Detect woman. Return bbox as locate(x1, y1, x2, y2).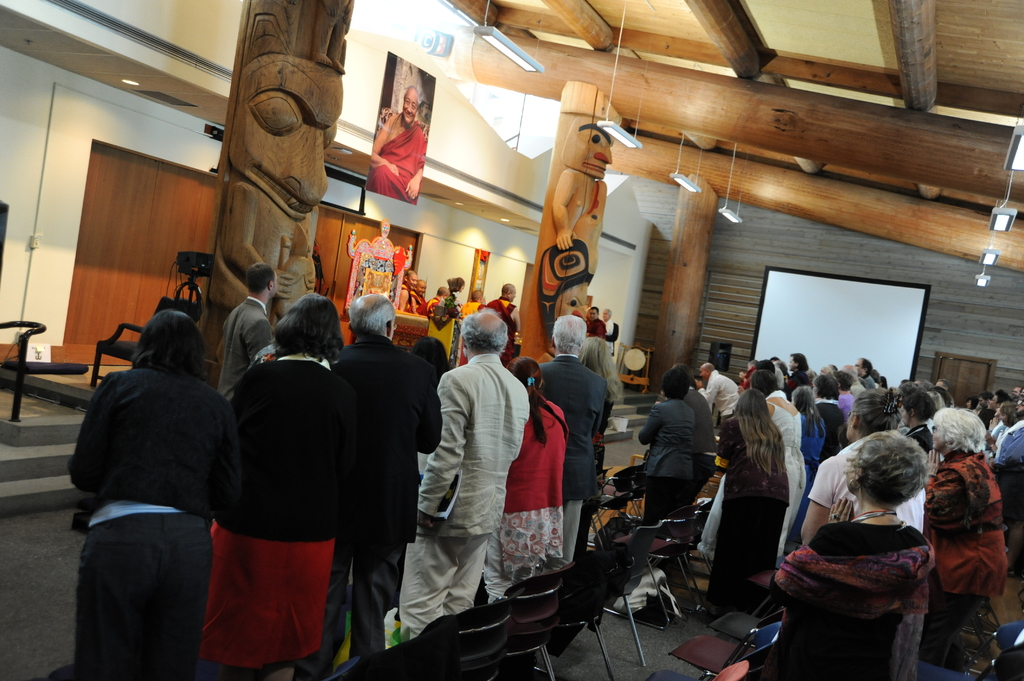
locate(638, 367, 700, 529).
